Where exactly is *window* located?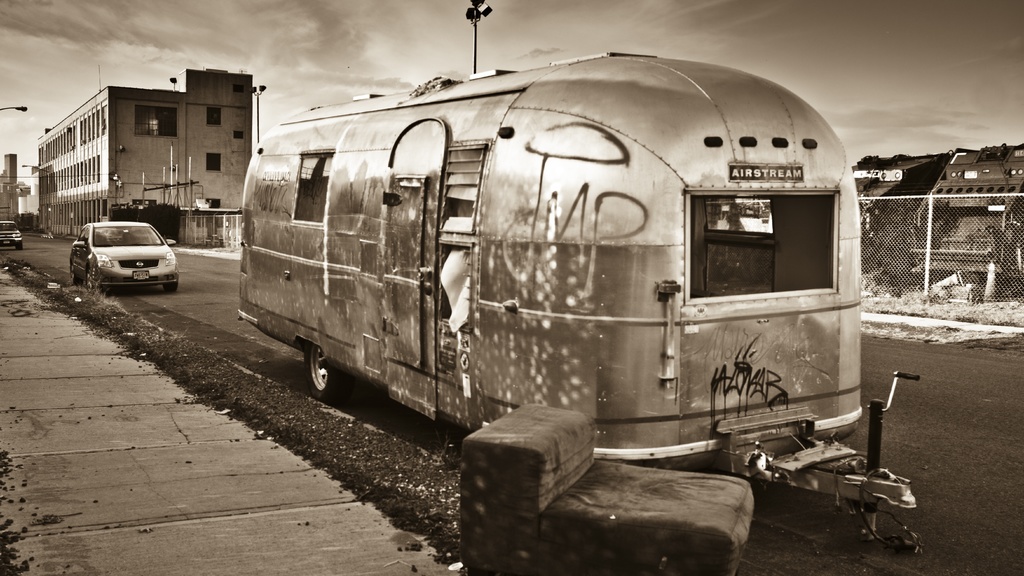
Its bounding box is <bbox>232, 128, 244, 141</bbox>.
